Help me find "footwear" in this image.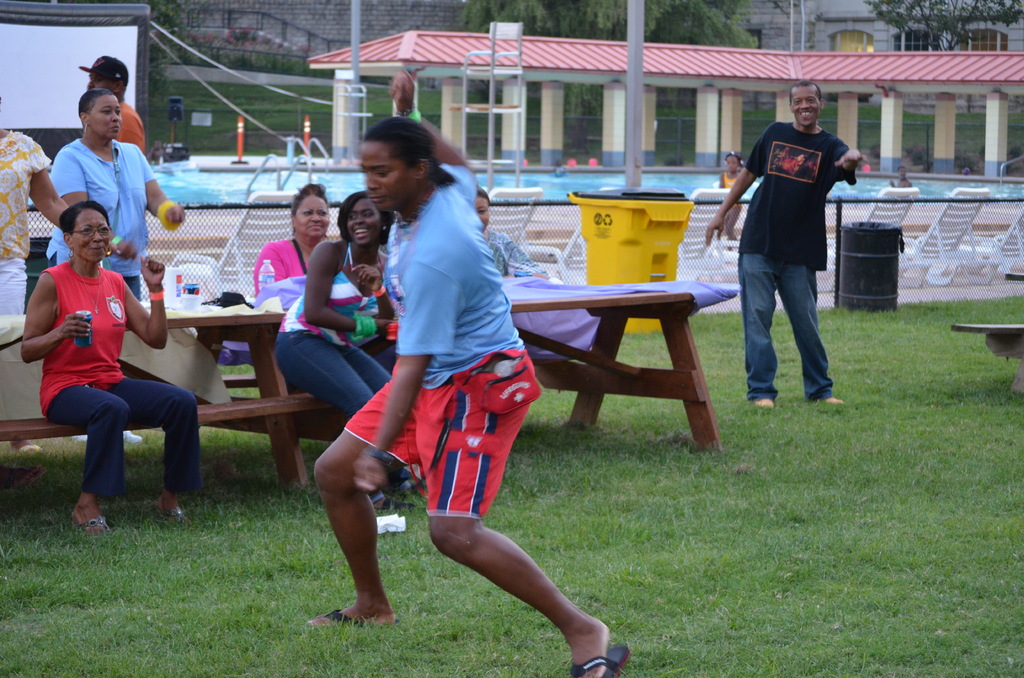
Found it: [x1=375, y1=494, x2=415, y2=510].
